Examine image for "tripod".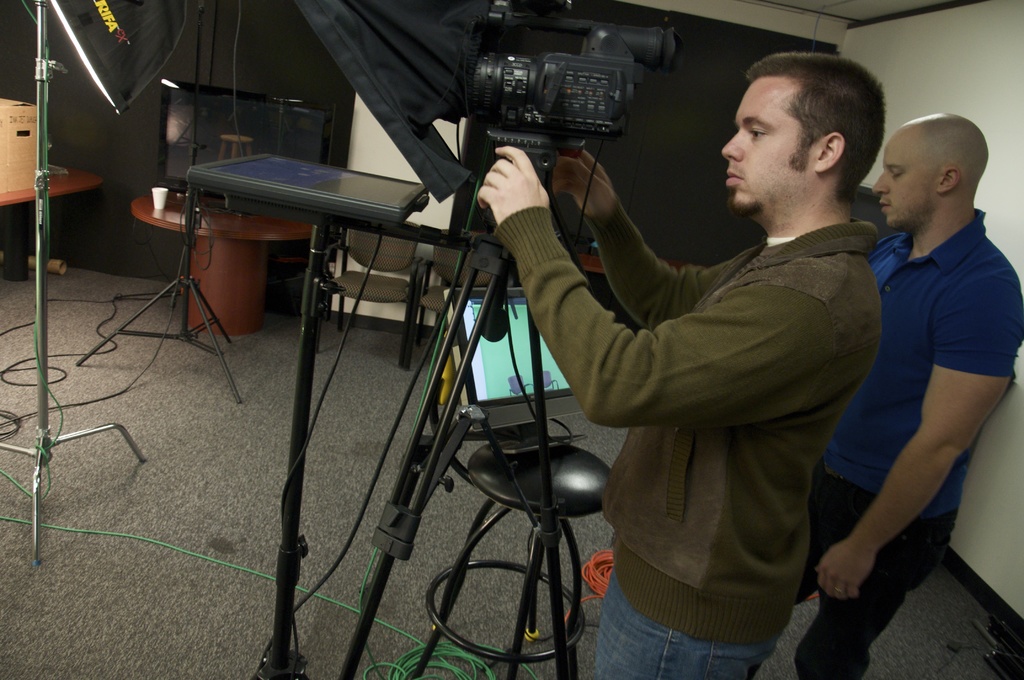
Examination result: locate(343, 129, 588, 679).
